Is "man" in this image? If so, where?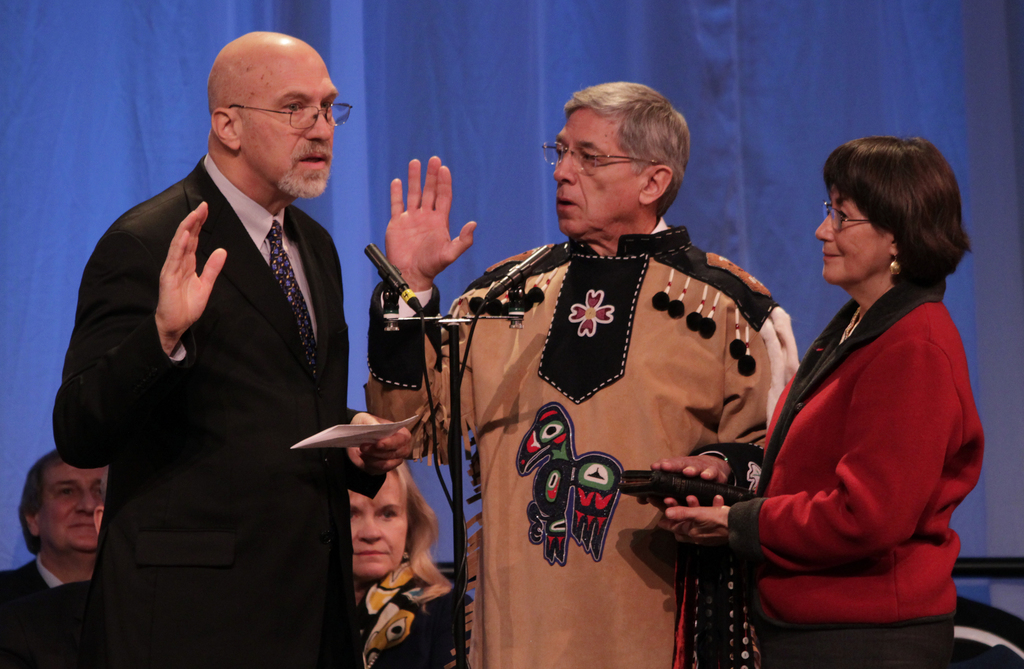
Yes, at locate(70, 17, 385, 666).
